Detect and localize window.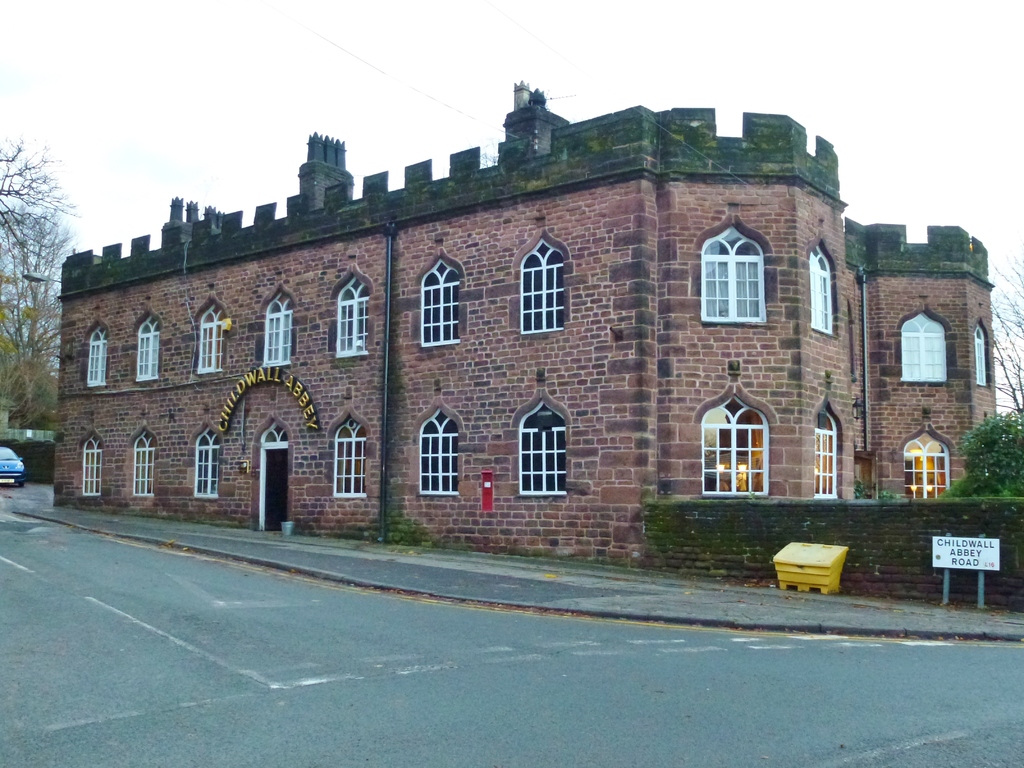
Localized at <bbox>131, 426, 154, 502</bbox>.
